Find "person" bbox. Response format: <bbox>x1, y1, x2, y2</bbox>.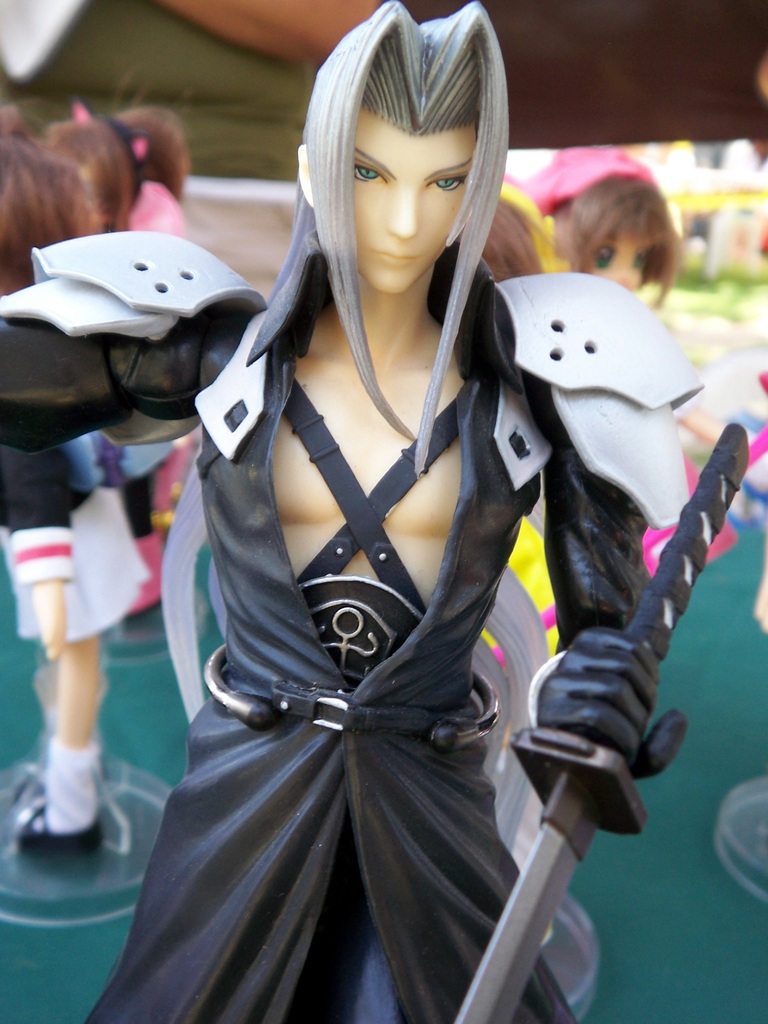
<bbox>0, 108, 205, 861</bbox>.
